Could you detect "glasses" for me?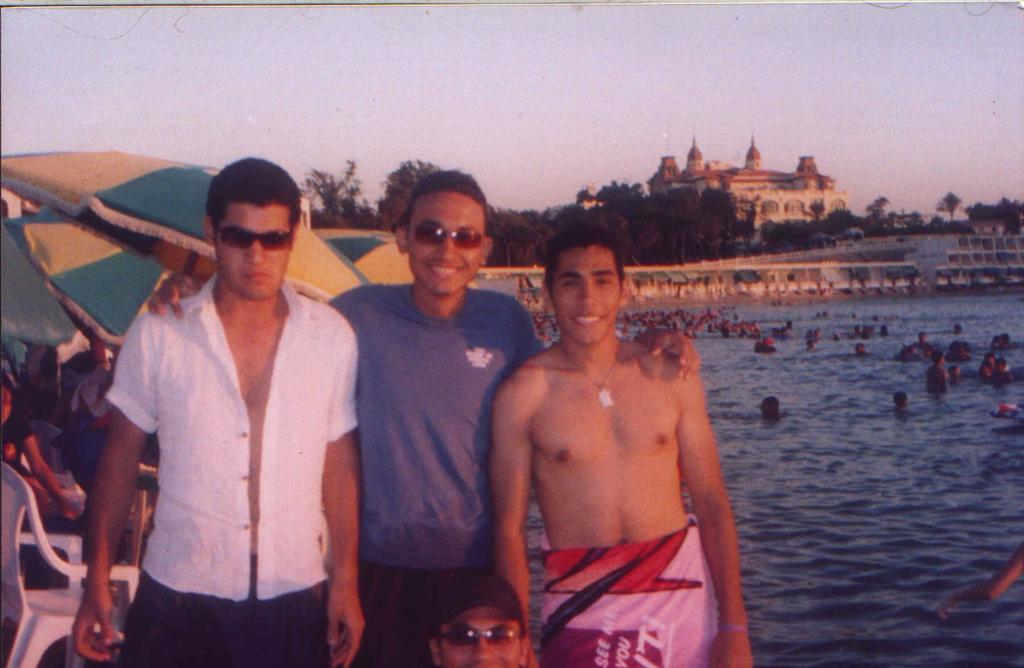
Detection result: bbox(220, 220, 298, 256).
